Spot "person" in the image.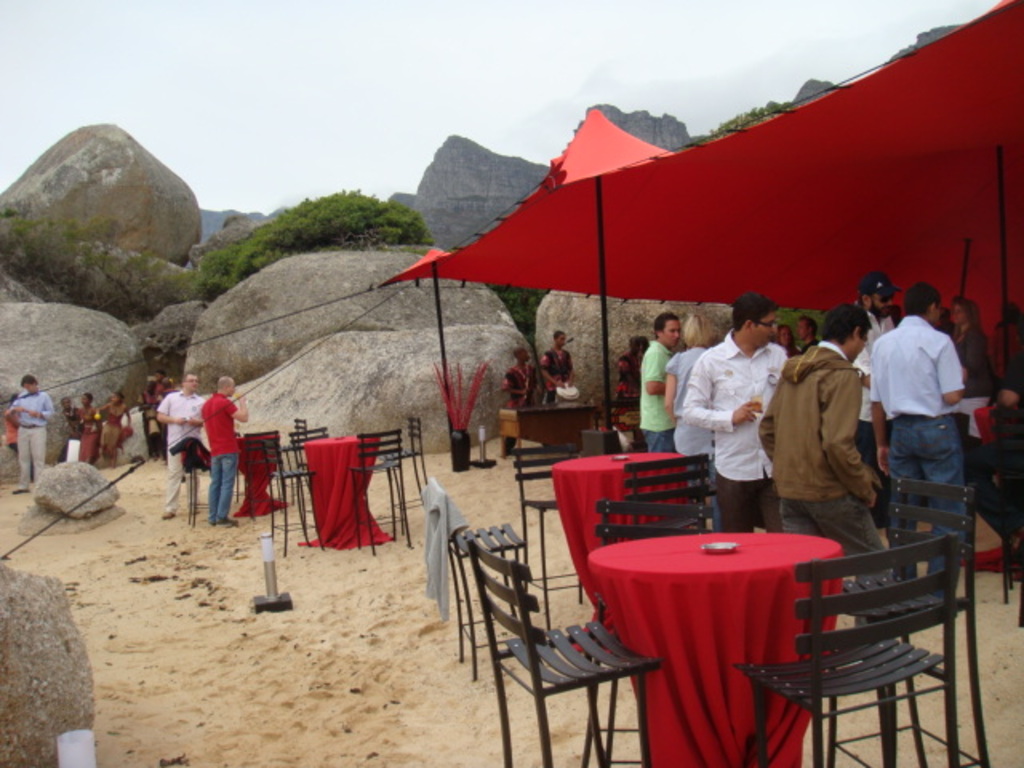
"person" found at 77, 389, 104, 464.
